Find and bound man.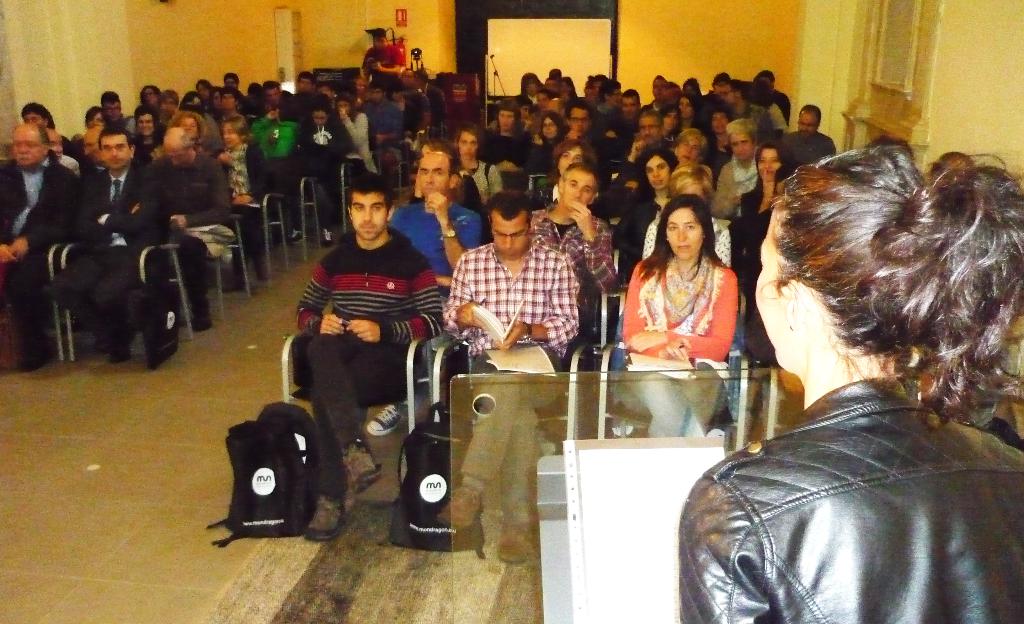
Bound: [left=59, top=125, right=159, bottom=365].
